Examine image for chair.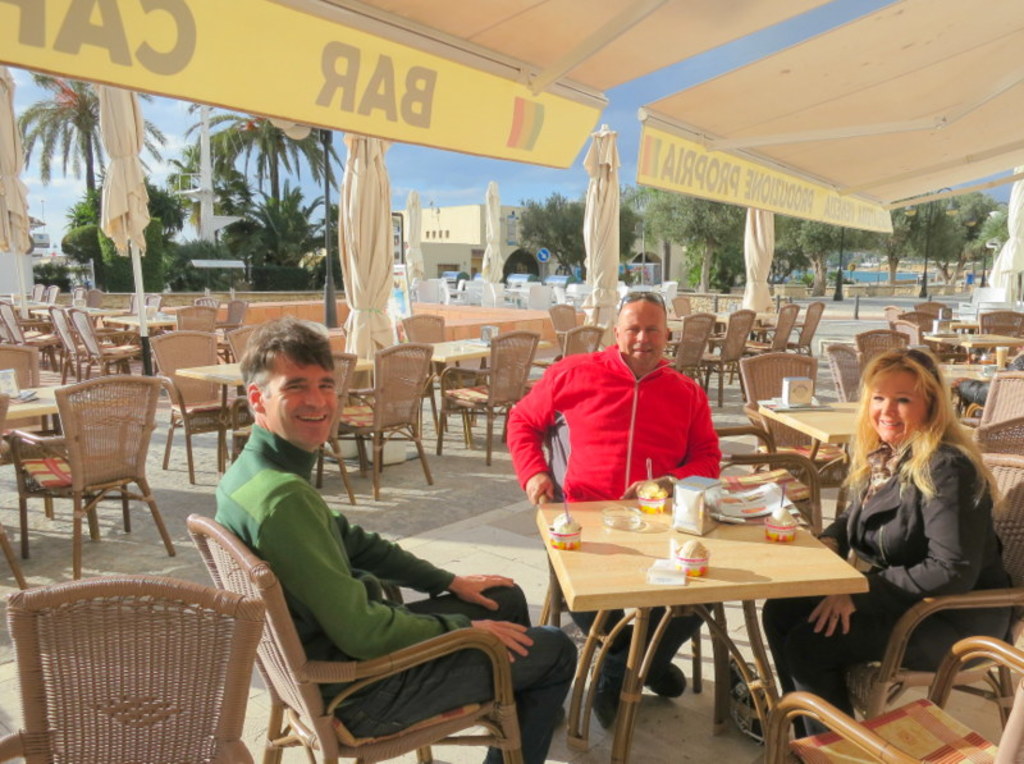
Examination result: <region>831, 450, 1023, 724</region>.
